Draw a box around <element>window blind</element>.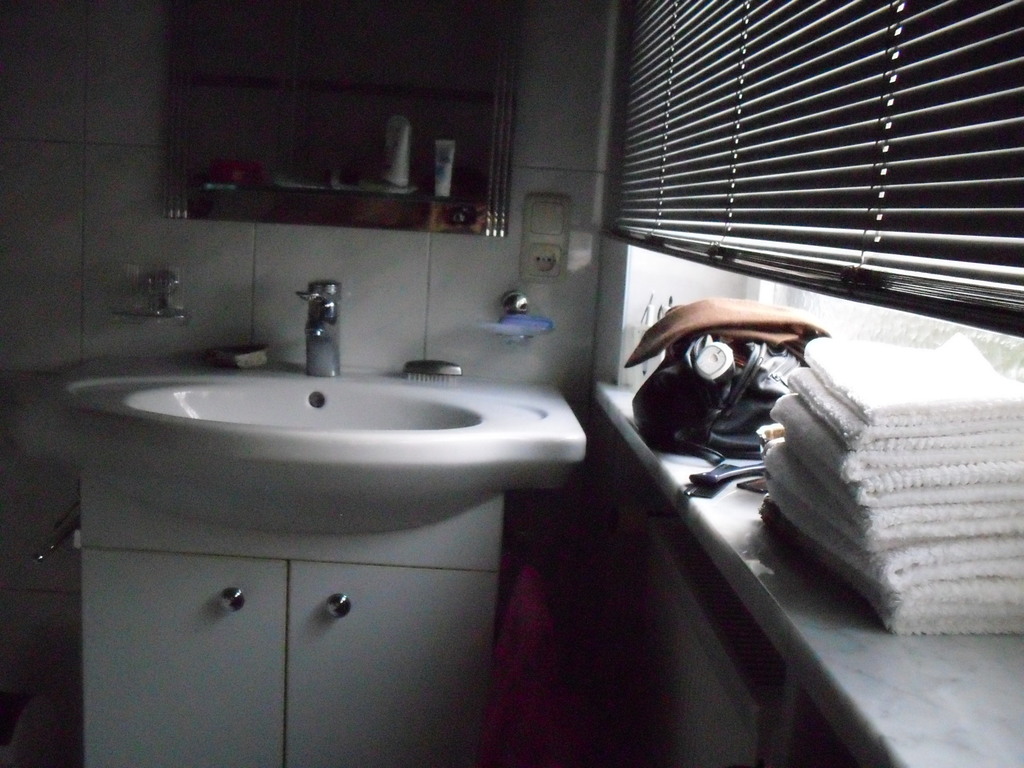
605/0/1023/336.
